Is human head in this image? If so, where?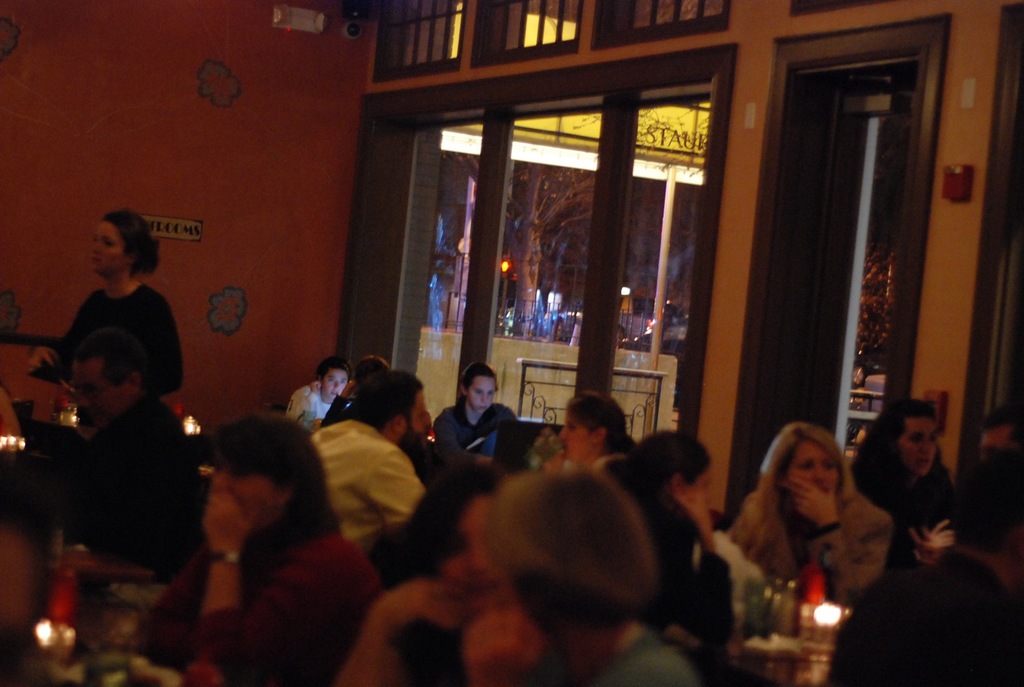
Yes, at select_region(881, 398, 941, 485).
